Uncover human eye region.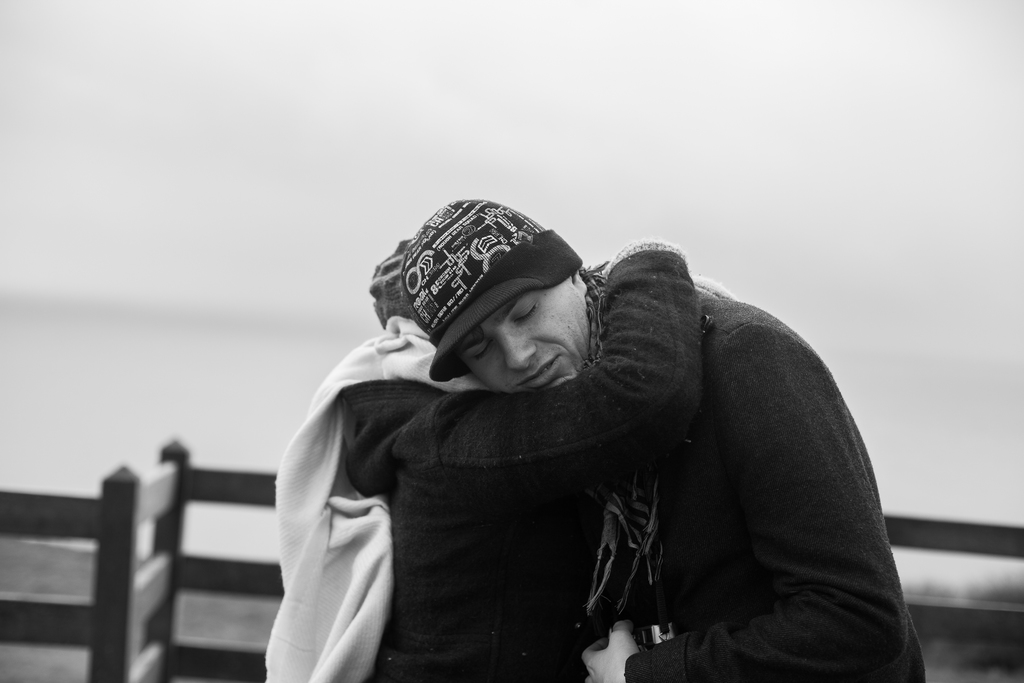
Uncovered: bbox(511, 300, 541, 326).
